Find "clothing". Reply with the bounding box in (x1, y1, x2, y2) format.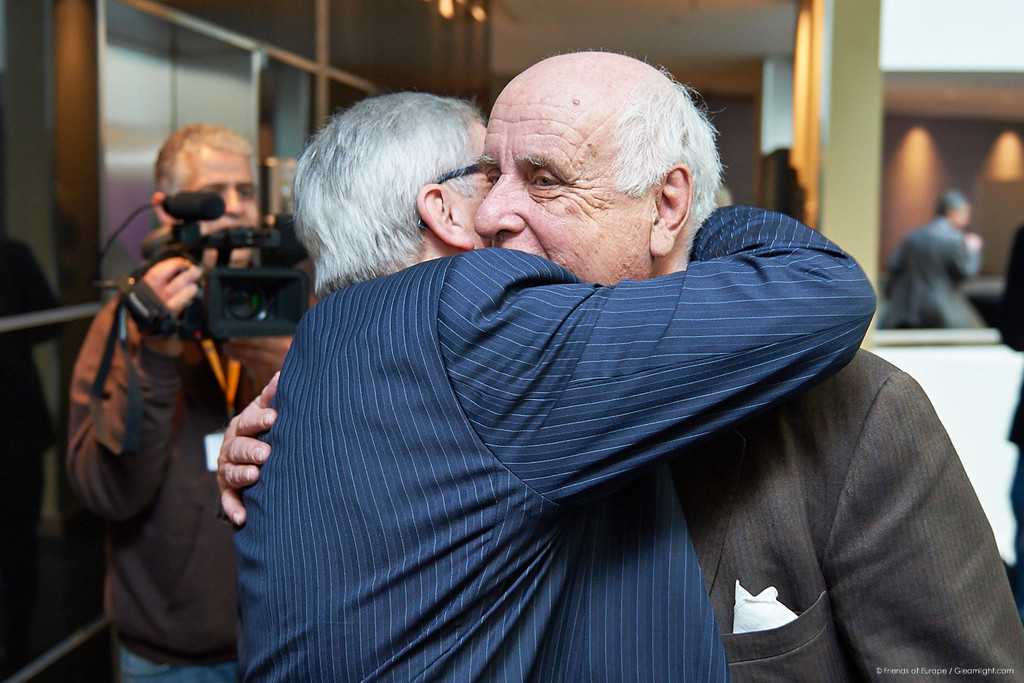
(118, 650, 255, 681).
